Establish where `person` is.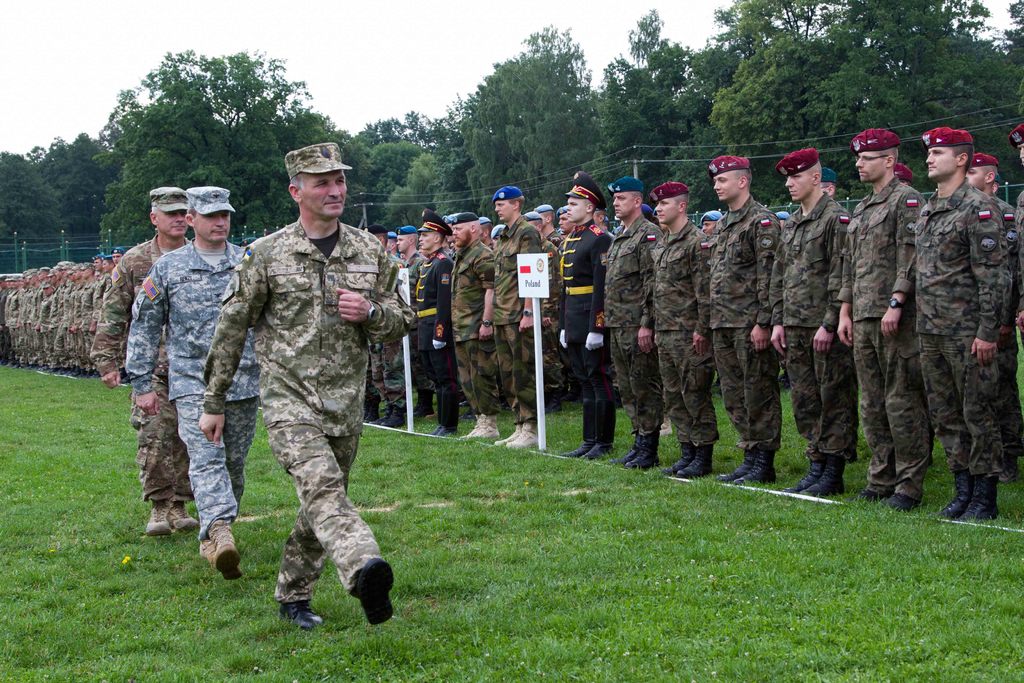
Established at x1=121 y1=185 x2=263 y2=583.
